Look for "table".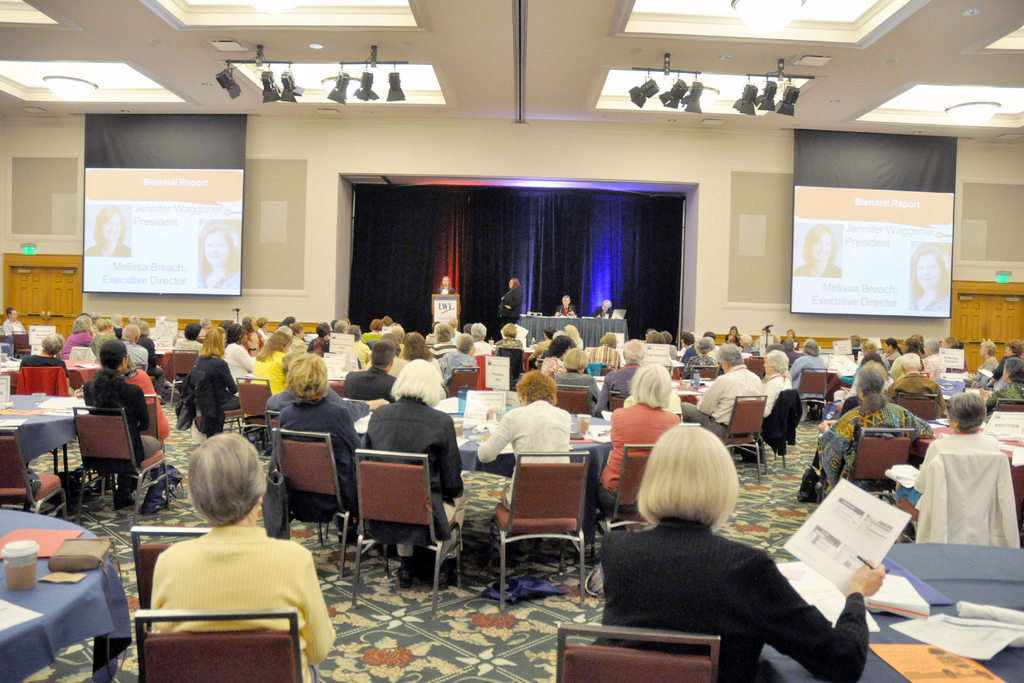
Found: {"x1": 771, "y1": 538, "x2": 1023, "y2": 682}.
